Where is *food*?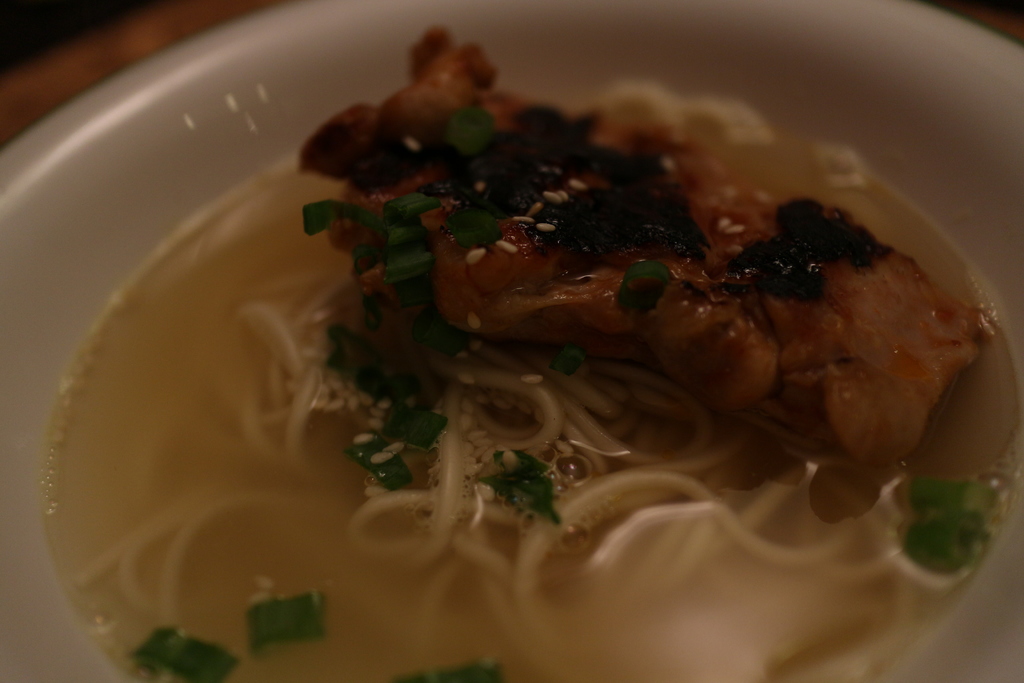
bbox(104, 17, 1015, 651).
